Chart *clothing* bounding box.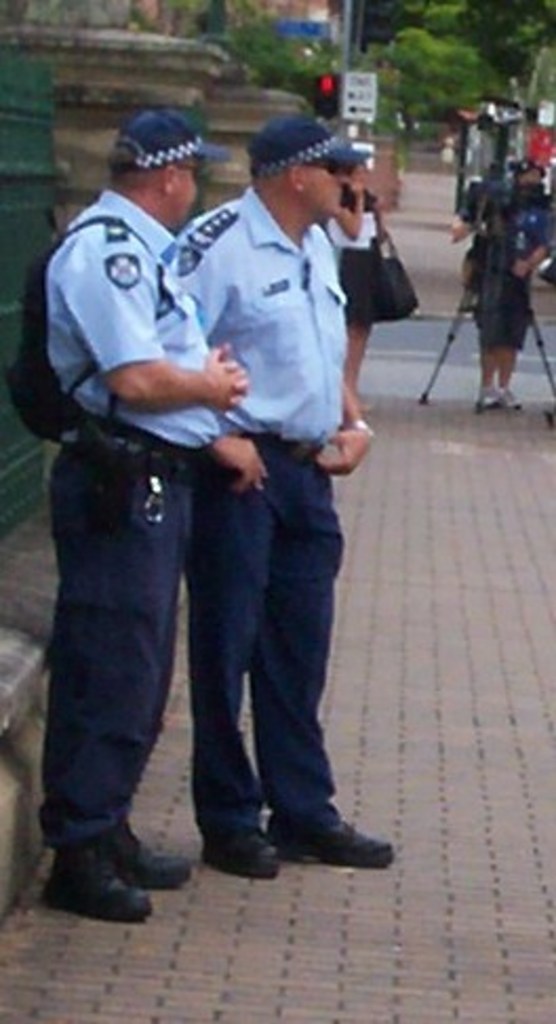
Charted: rect(451, 188, 554, 350).
